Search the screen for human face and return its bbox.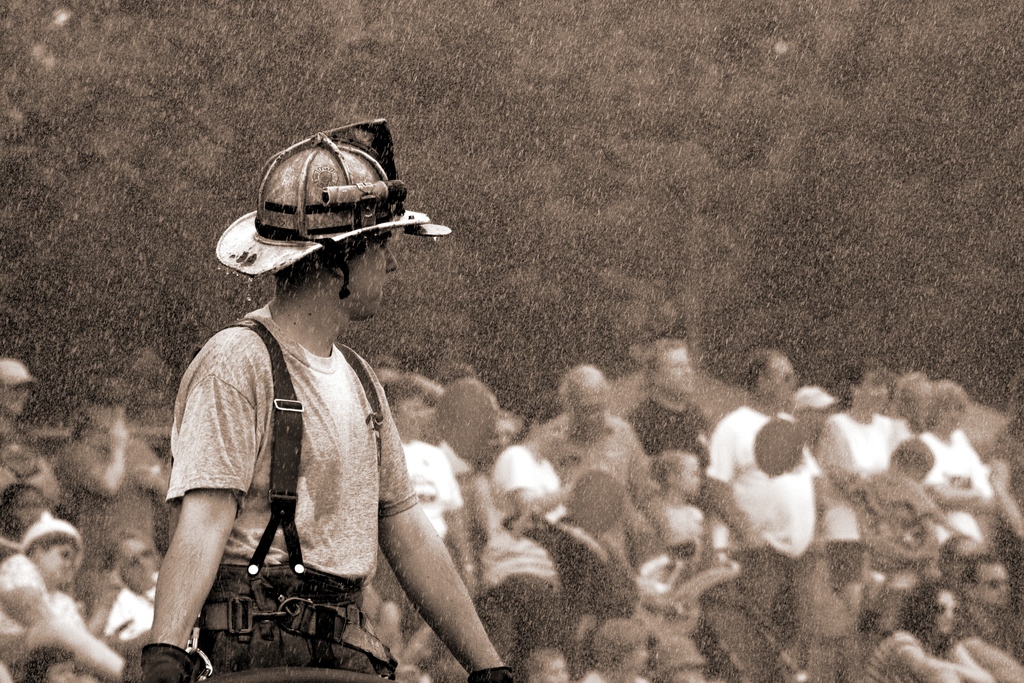
Found: bbox(347, 230, 398, 318).
